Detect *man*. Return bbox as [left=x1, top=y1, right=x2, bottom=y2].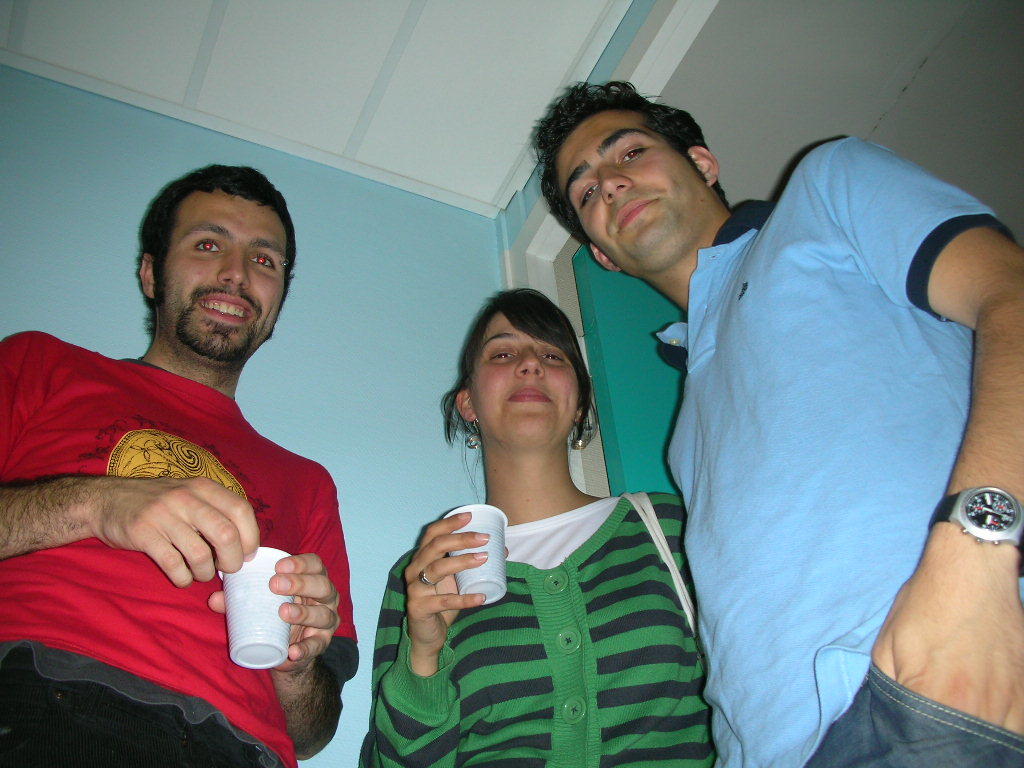
[left=0, top=166, right=358, bottom=767].
